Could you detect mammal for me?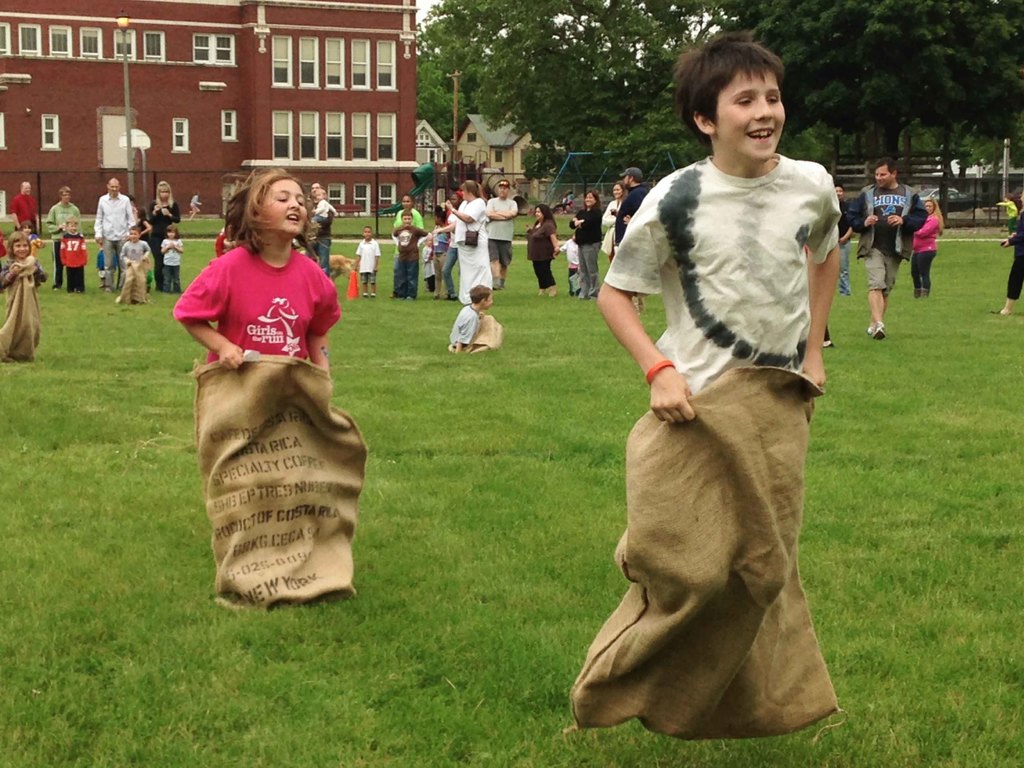
Detection result: <box>61,213,88,292</box>.
